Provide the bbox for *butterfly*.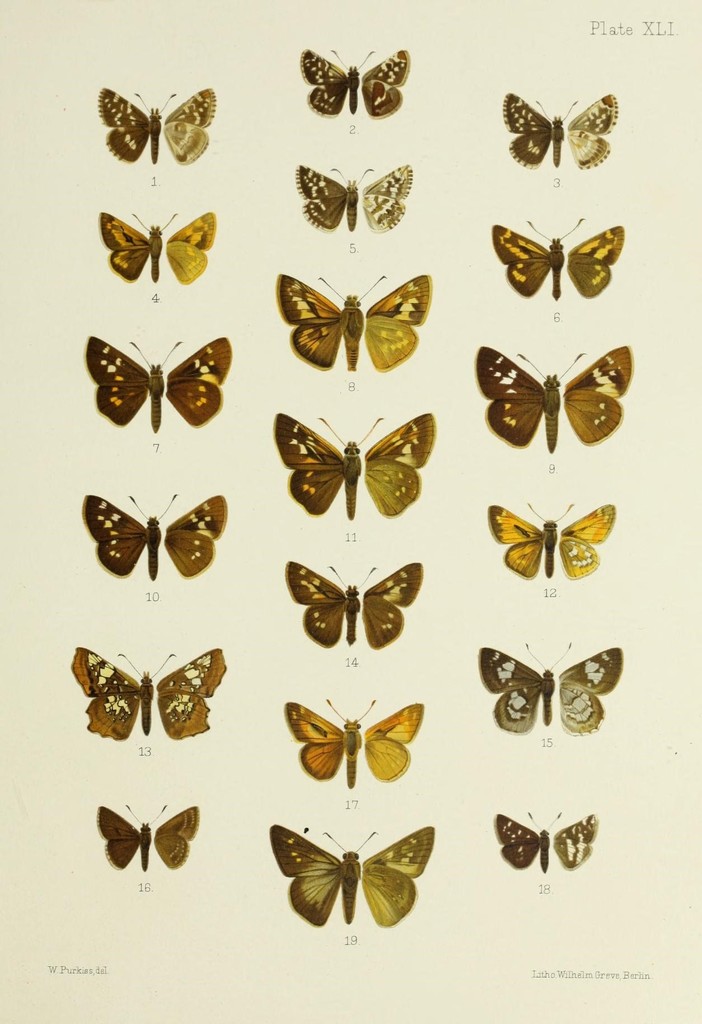
region(481, 501, 618, 586).
